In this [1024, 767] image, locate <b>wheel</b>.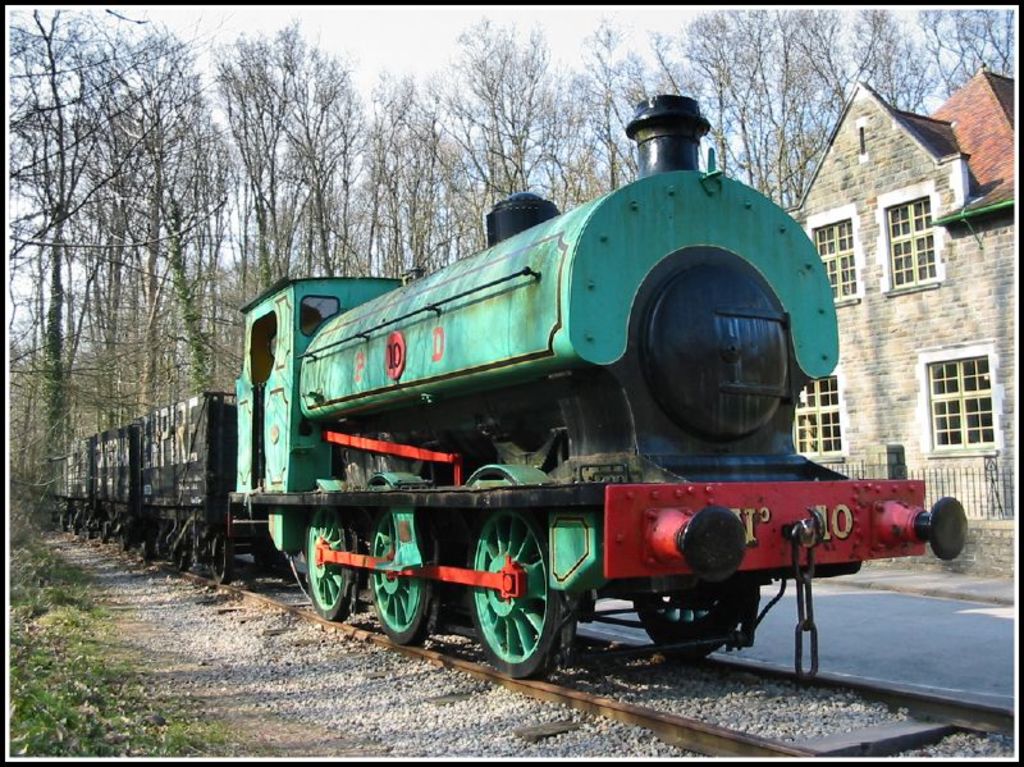
Bounding box: bbox(472, 545, 556, 677).
